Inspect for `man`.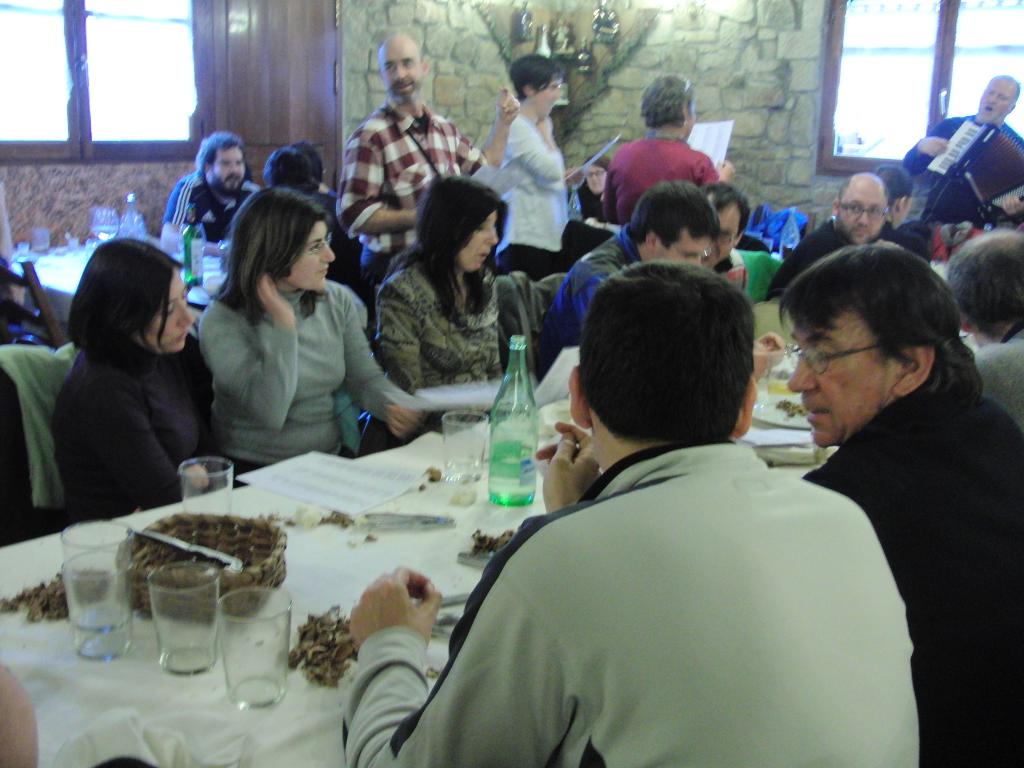
Inspection: 158, 129, 257, 257.
